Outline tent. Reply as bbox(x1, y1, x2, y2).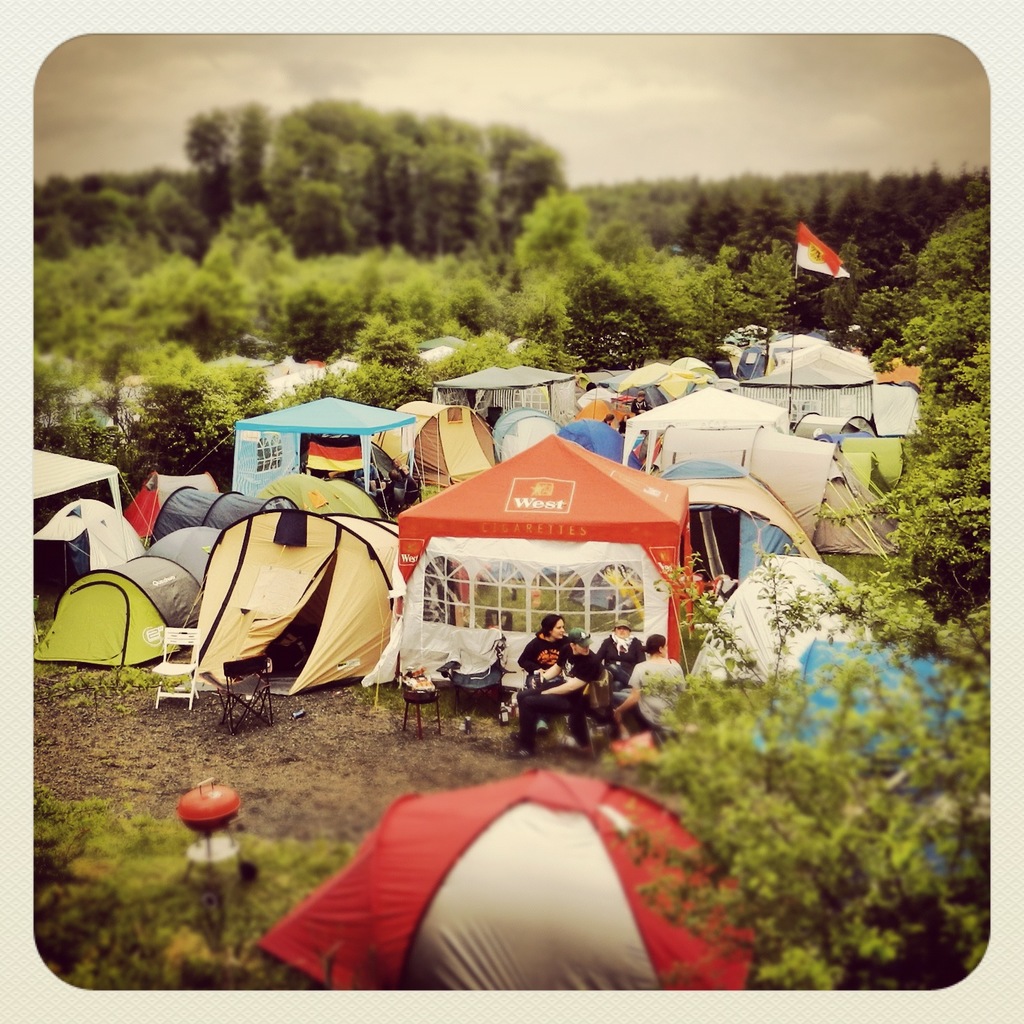
bbox(262, 472, 377, 528).
